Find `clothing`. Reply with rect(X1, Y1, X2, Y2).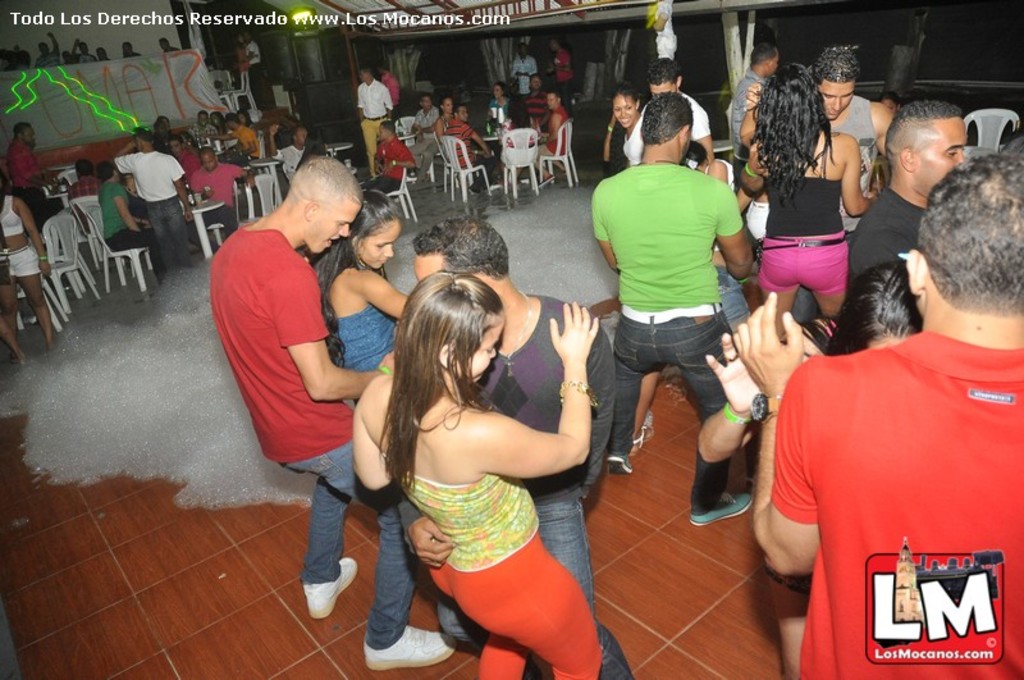
rect(782, 96, 882, 282).
